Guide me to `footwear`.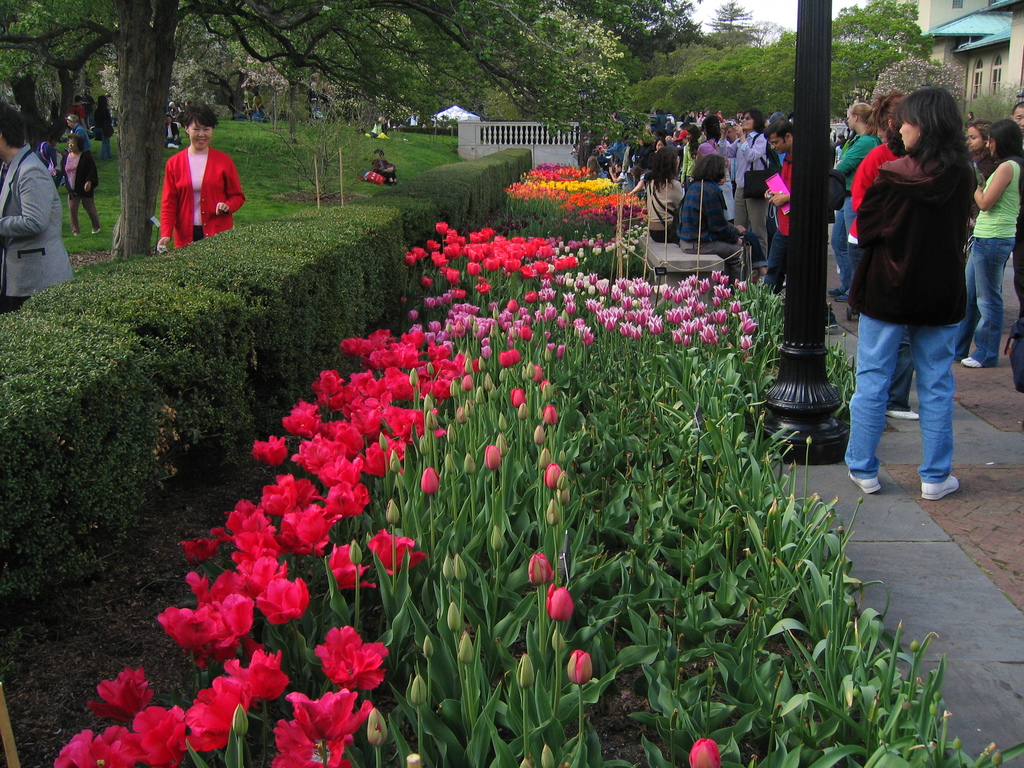
Guidance: {"x1": 887, "y1": 410, "x2": 922, "y2": 420}.
